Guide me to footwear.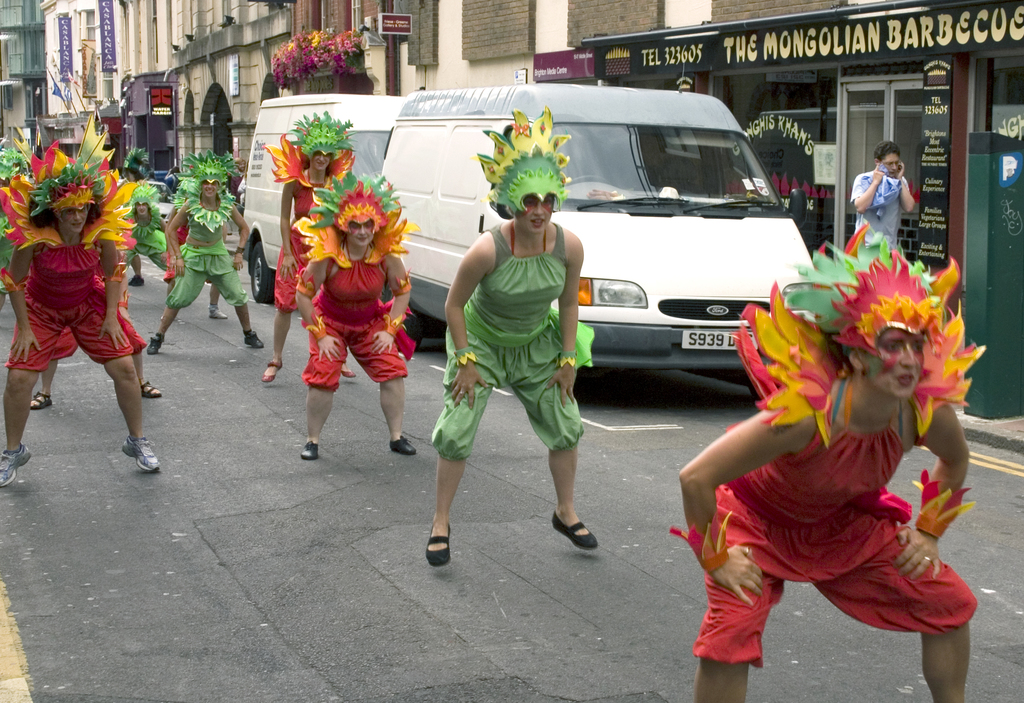
Guidance: select_region(209, 304, 227, 322).
